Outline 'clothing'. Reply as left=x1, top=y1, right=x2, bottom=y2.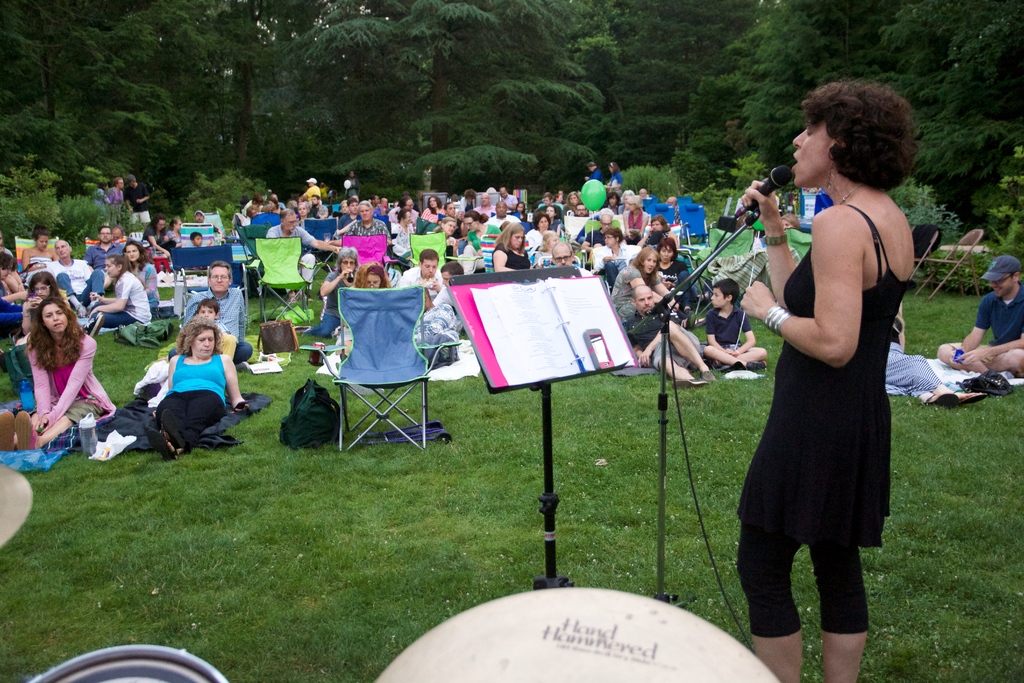
left=971, top=292, right=1023, bottom=345.
